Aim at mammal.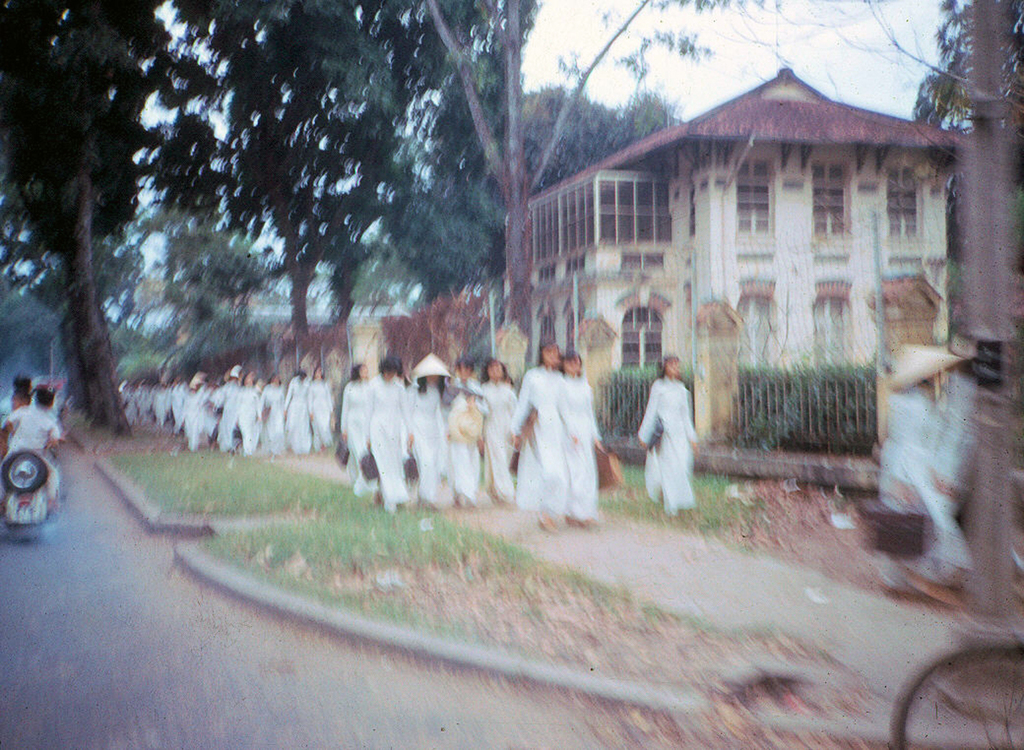
Aimed at box=[949, 338, 993, 525].
